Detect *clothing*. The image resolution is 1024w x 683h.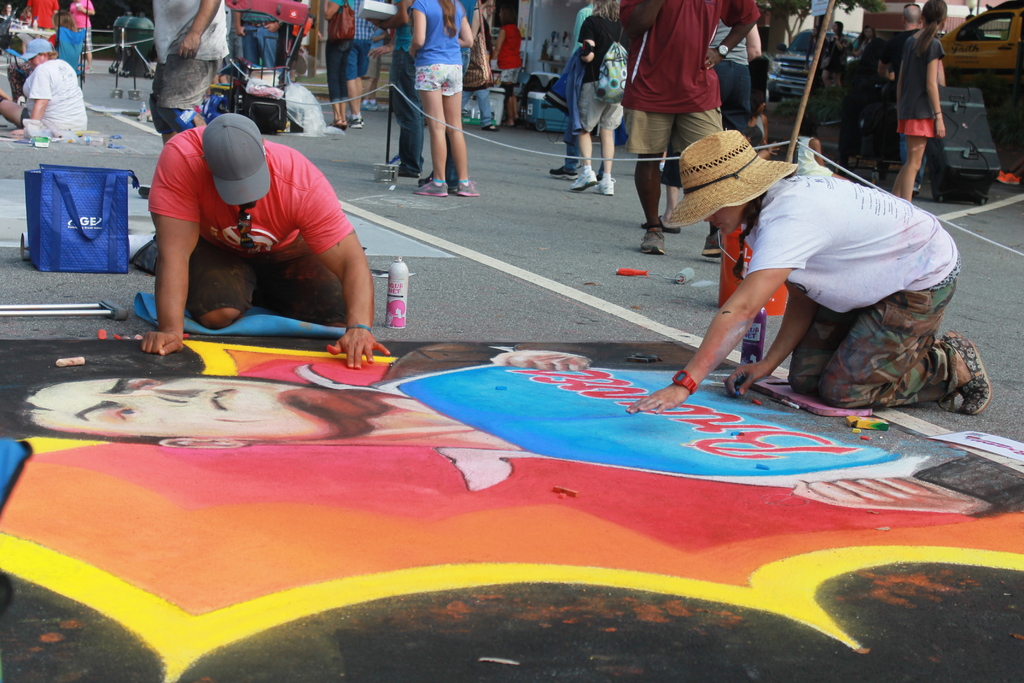
BBox(567, 4, 601, 172).
